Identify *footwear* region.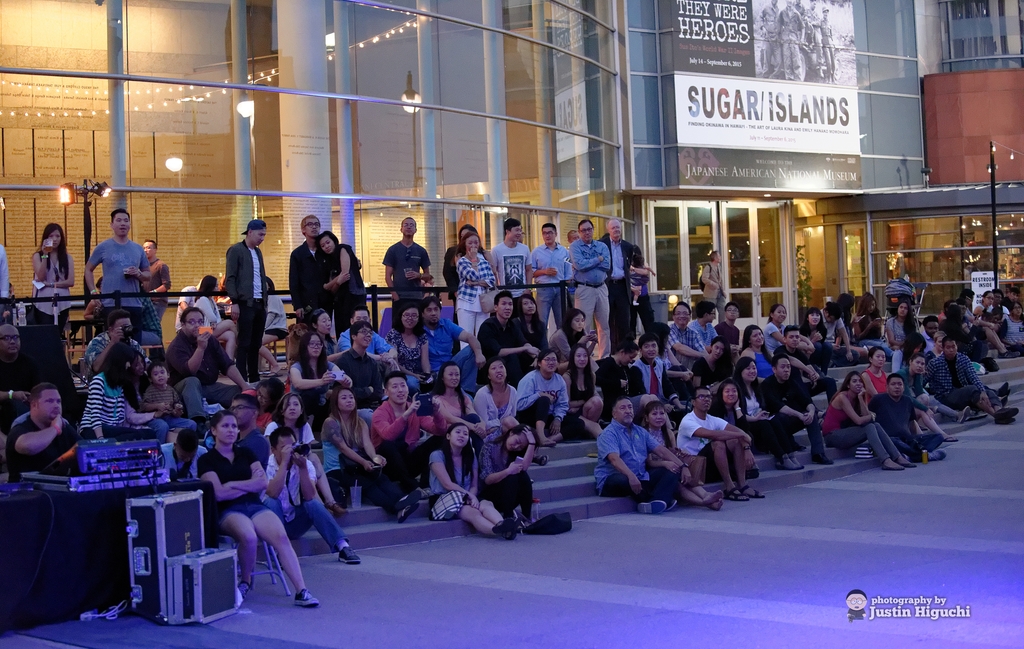
Region: BBox(337, 543, 365, 563).
